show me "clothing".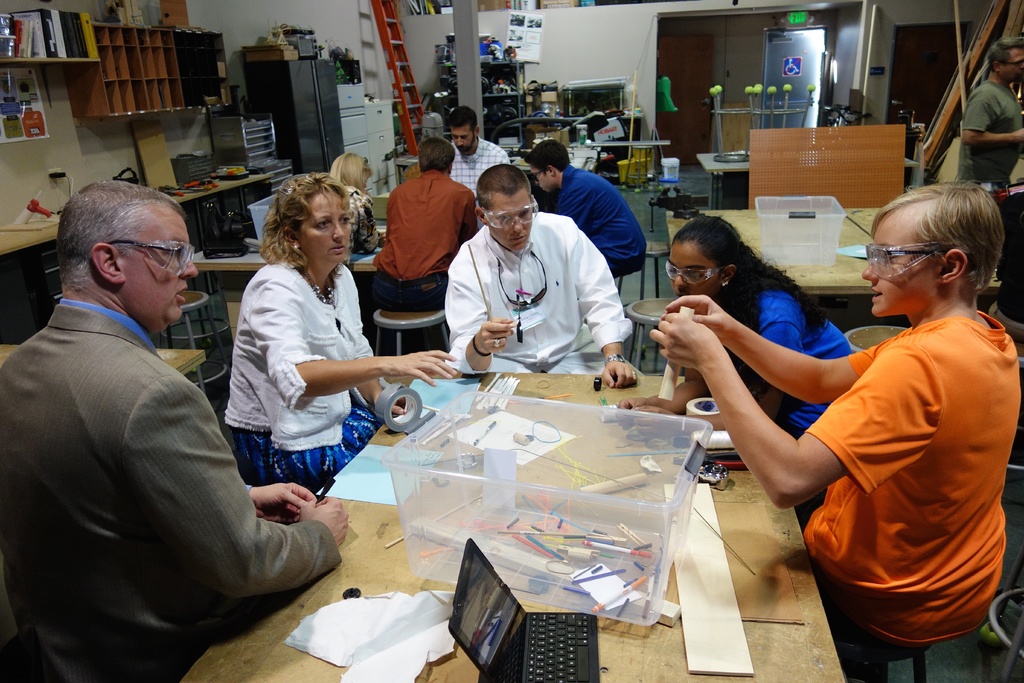
"clothing" is here: [796, 308, 1021, 650].
